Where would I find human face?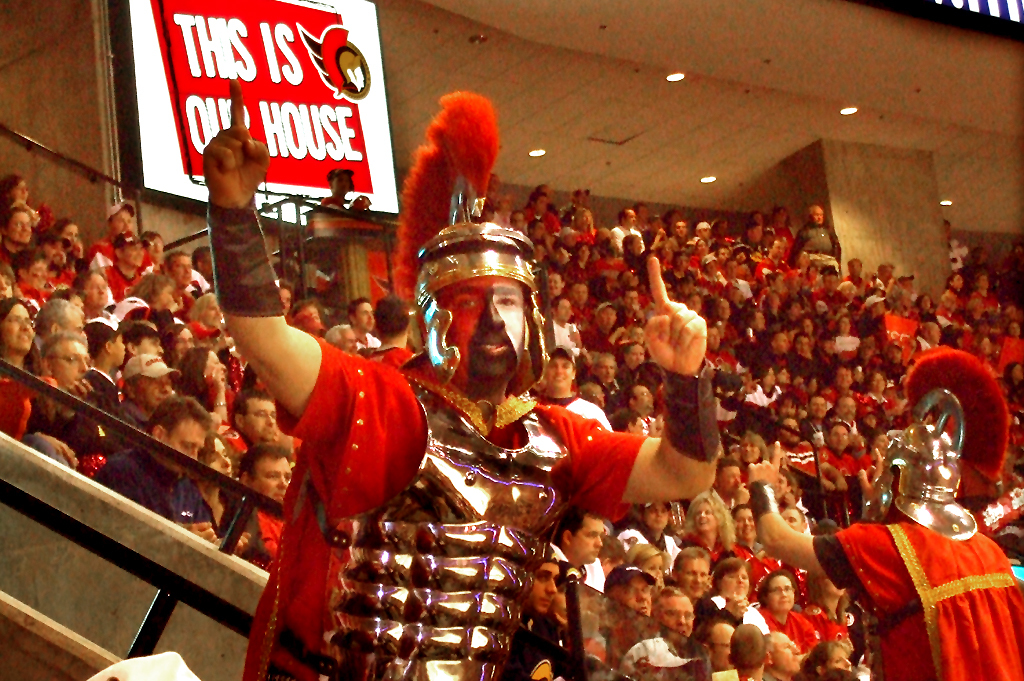
At box(830, 427, 855, 450).
